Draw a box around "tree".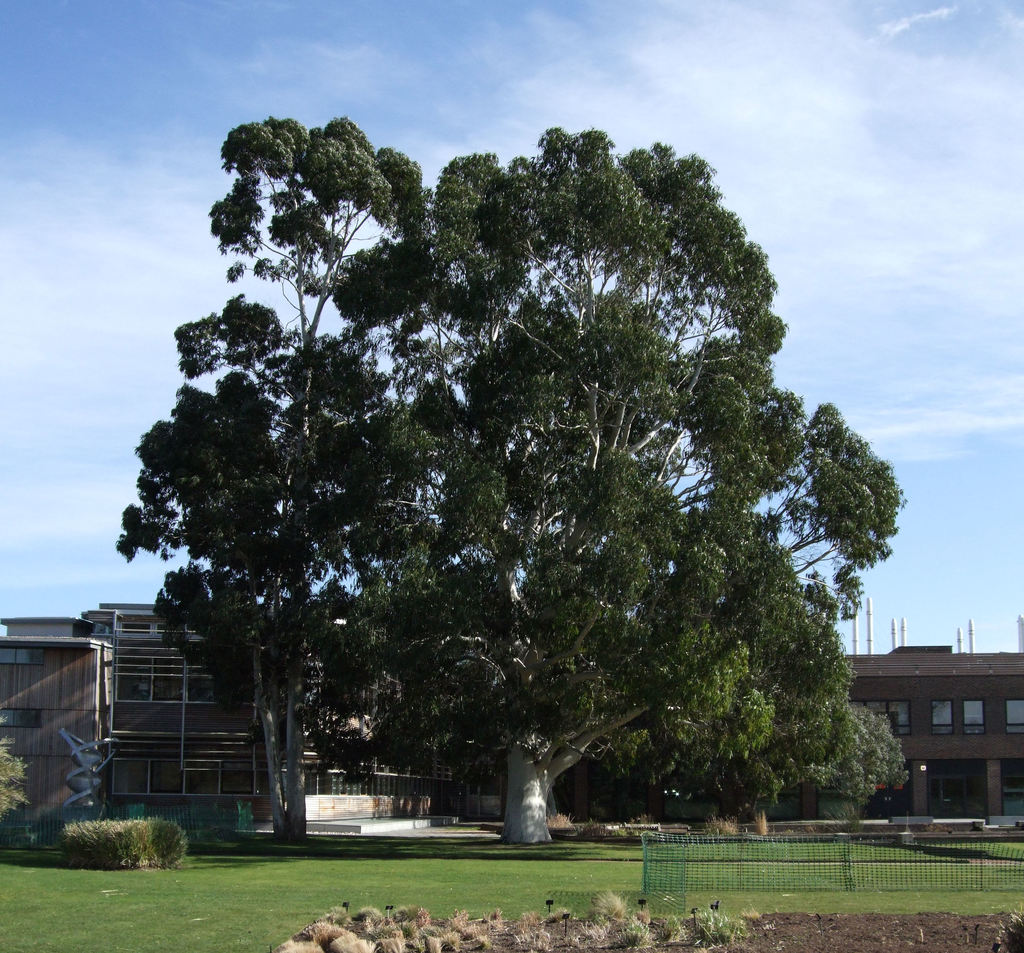
BBox(0, 746, 26, 826).
